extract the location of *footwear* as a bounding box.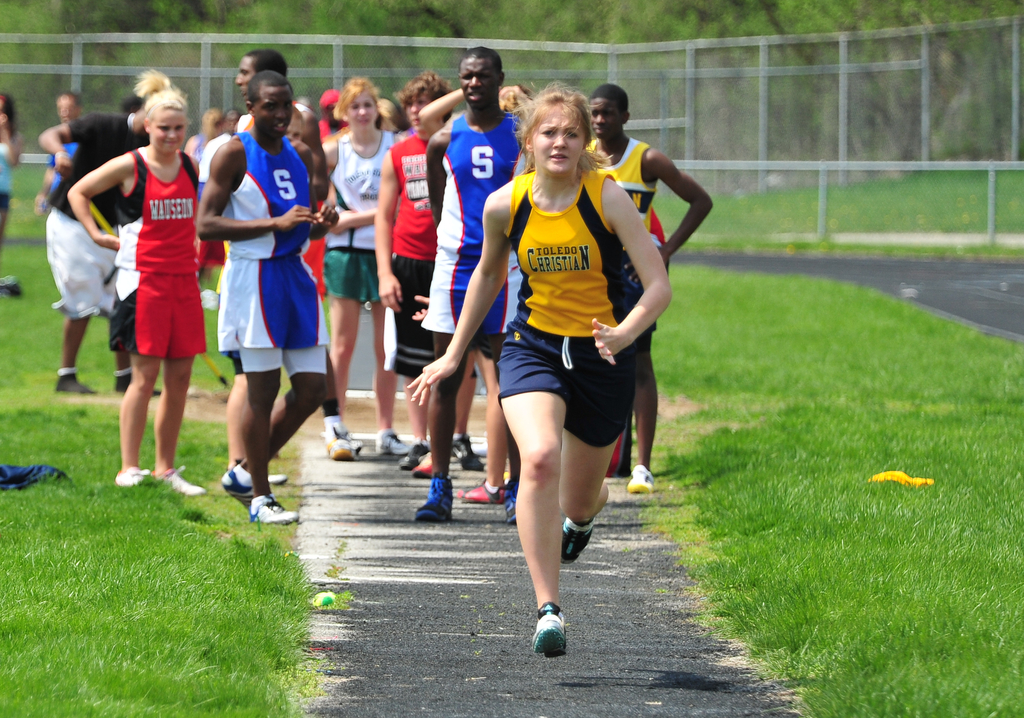
[x1=399, y1=441, x2=429, y2=469].
